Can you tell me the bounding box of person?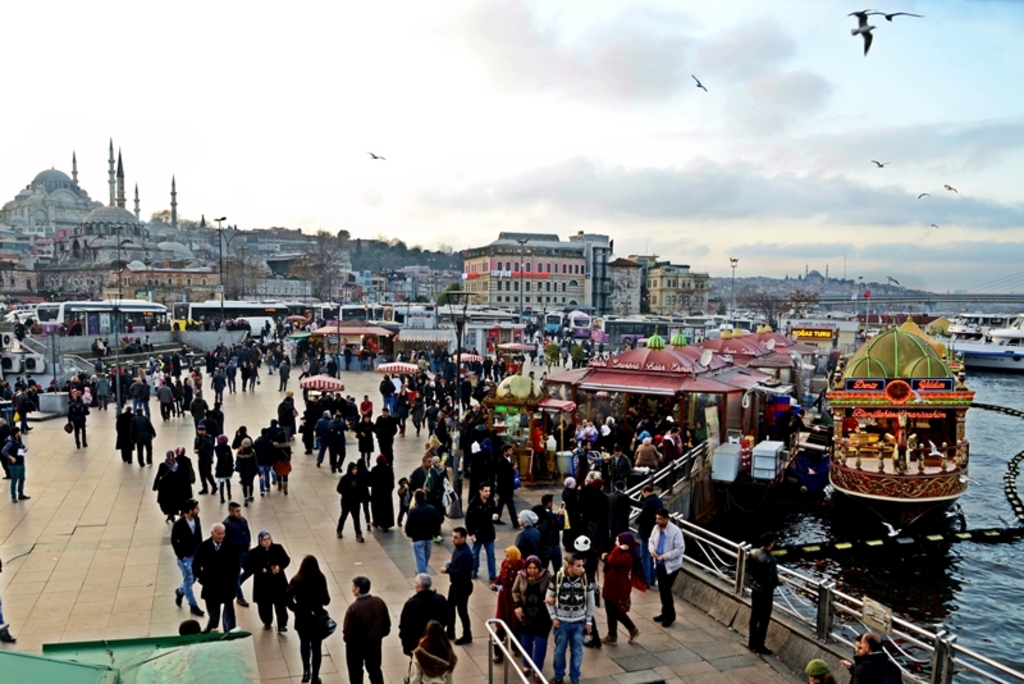
left=512, top=515, right=539, bottom=552.
